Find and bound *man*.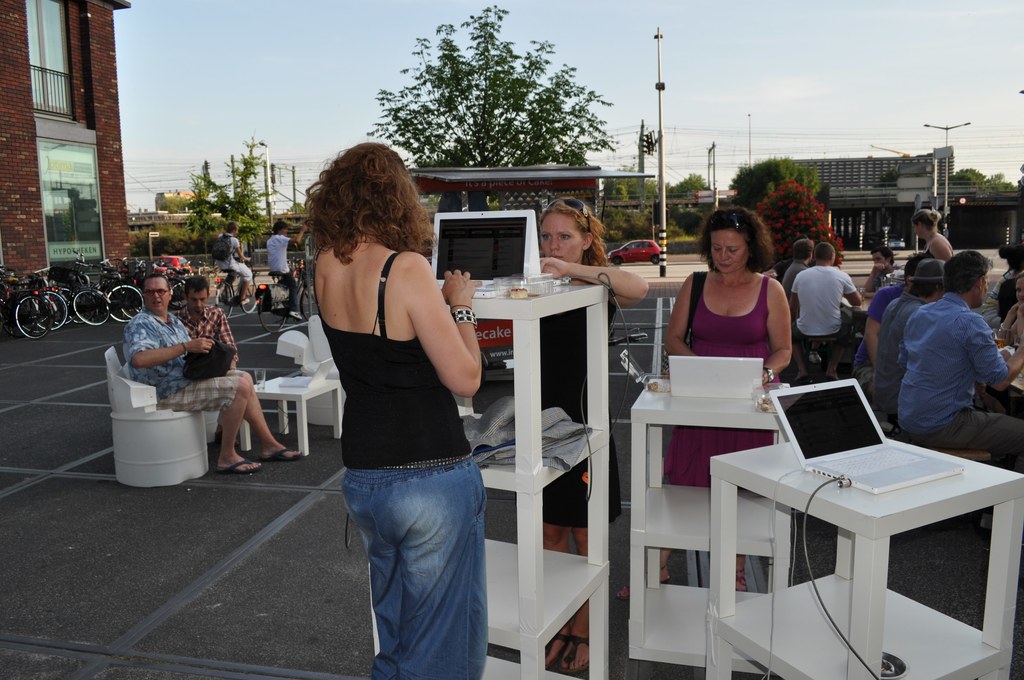
Bound: 212 220 254 300.
